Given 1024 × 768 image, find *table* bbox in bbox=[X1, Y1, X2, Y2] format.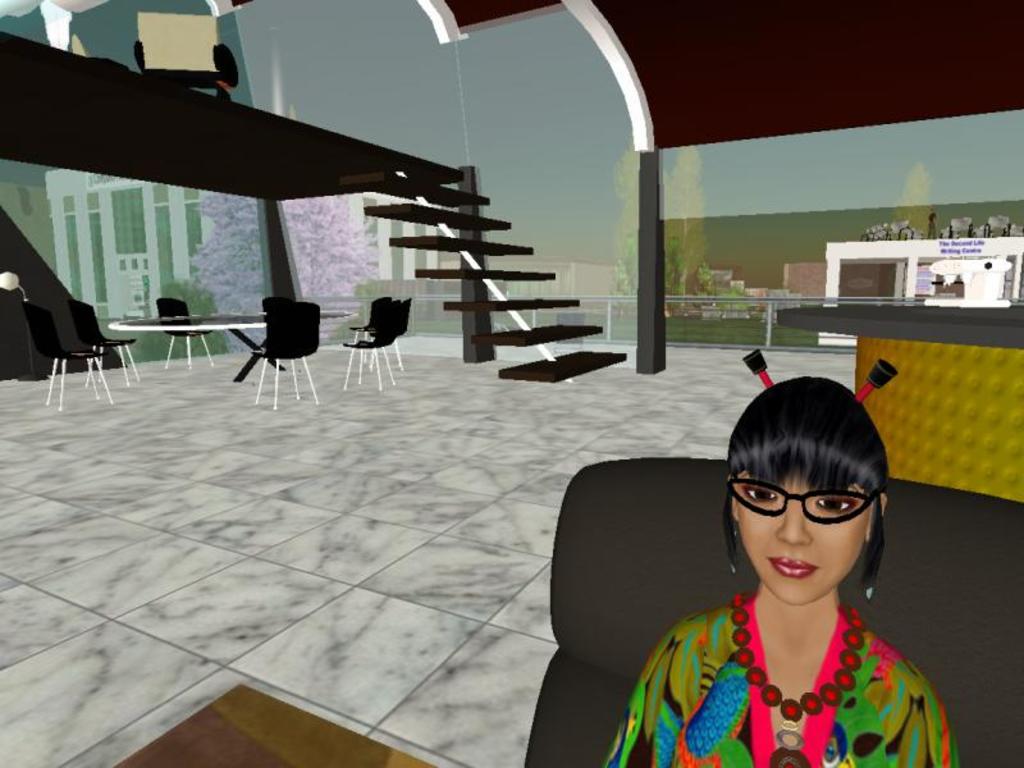
bbox=[96, 305, 360, 369].
